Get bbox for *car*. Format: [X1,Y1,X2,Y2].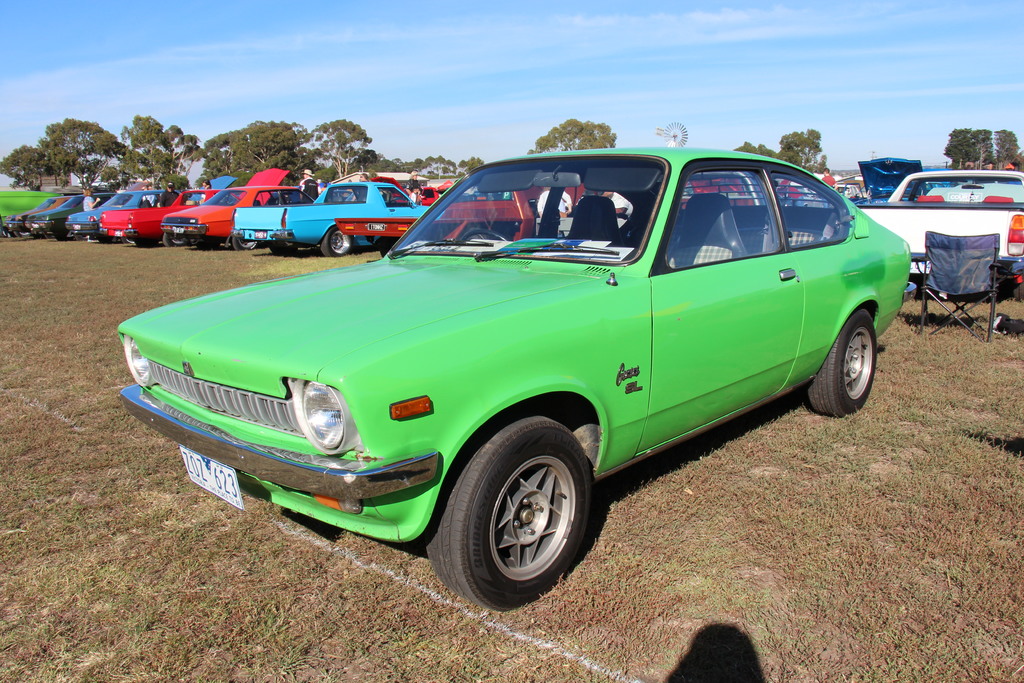
[116,148,916,611].
